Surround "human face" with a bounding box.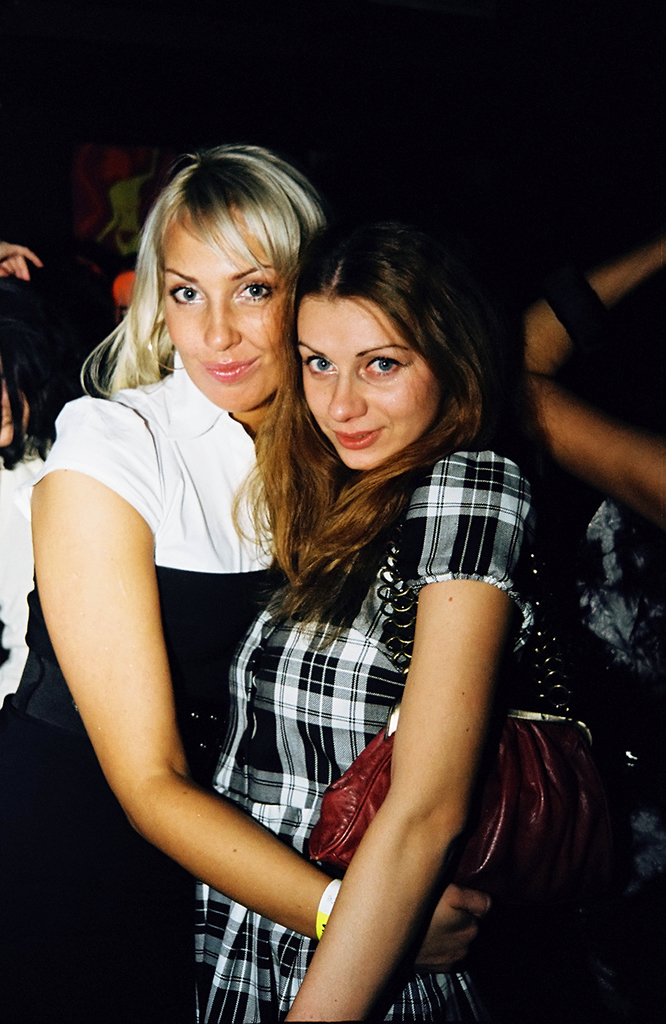
bbox=(166, 209, 289, 411).
